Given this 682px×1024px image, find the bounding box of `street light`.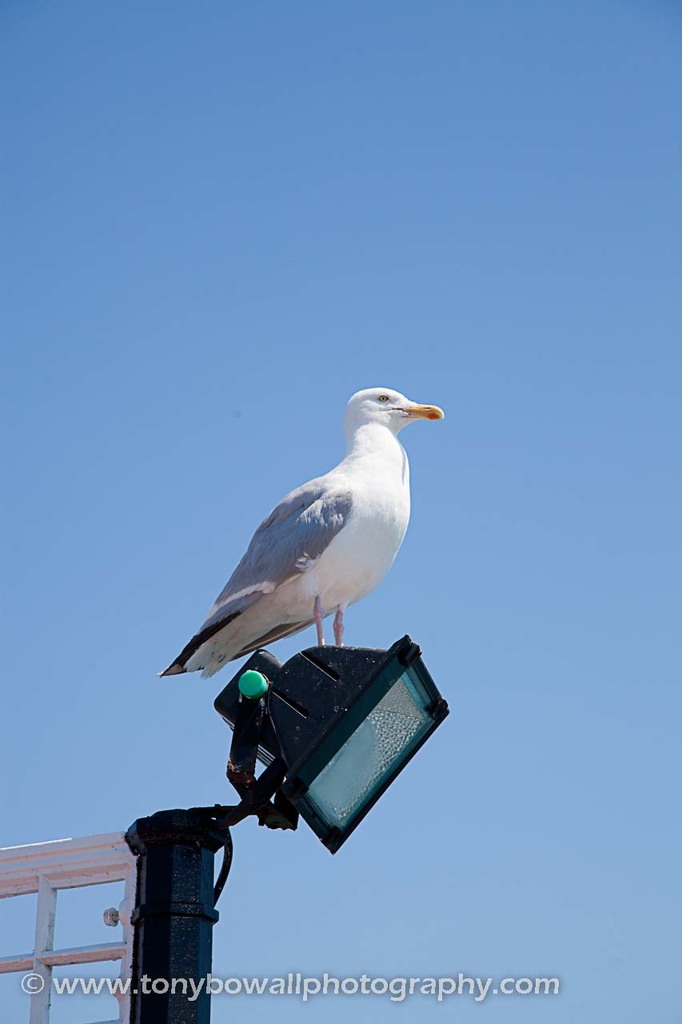
x1=118 y1=636 x2=453 y2=1023.
